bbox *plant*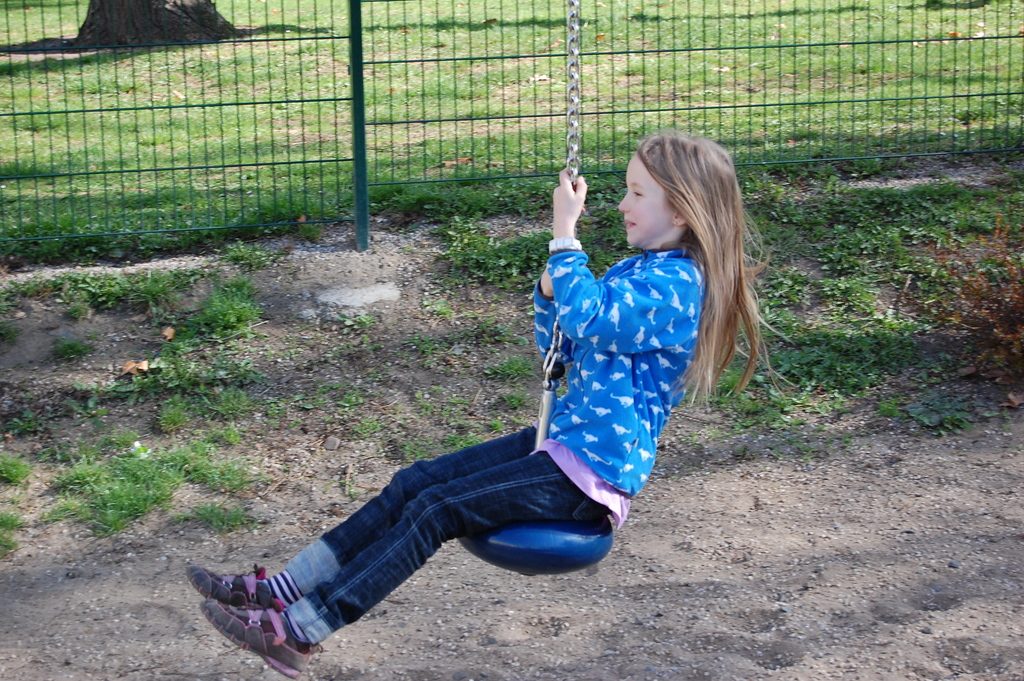
412 443 436 457
